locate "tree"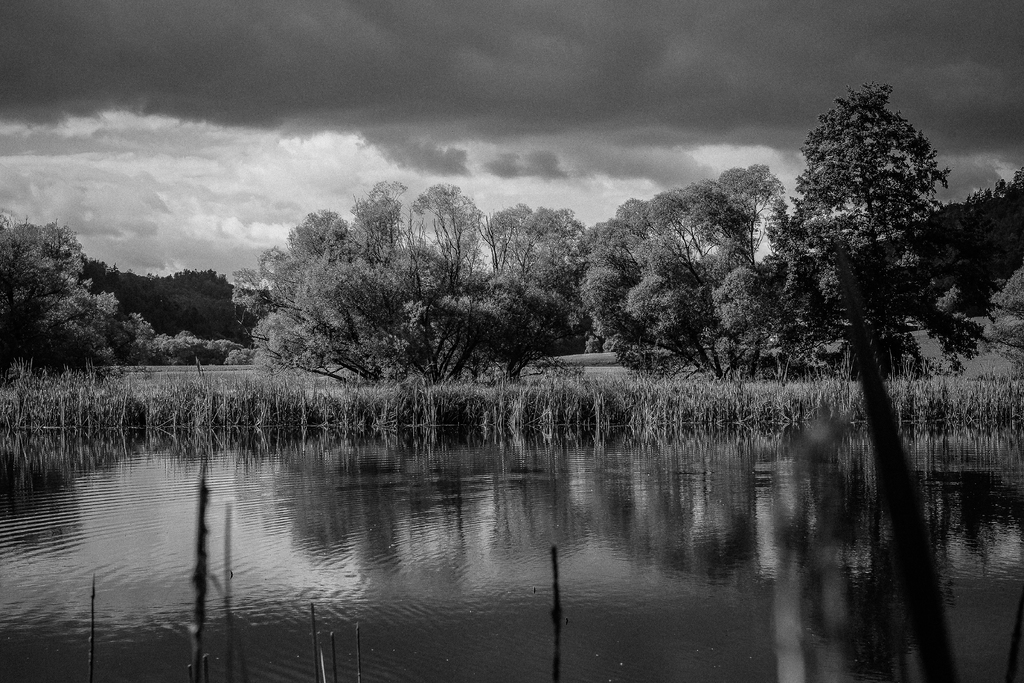
x1=0, y1=190, x2=110, y2=375
